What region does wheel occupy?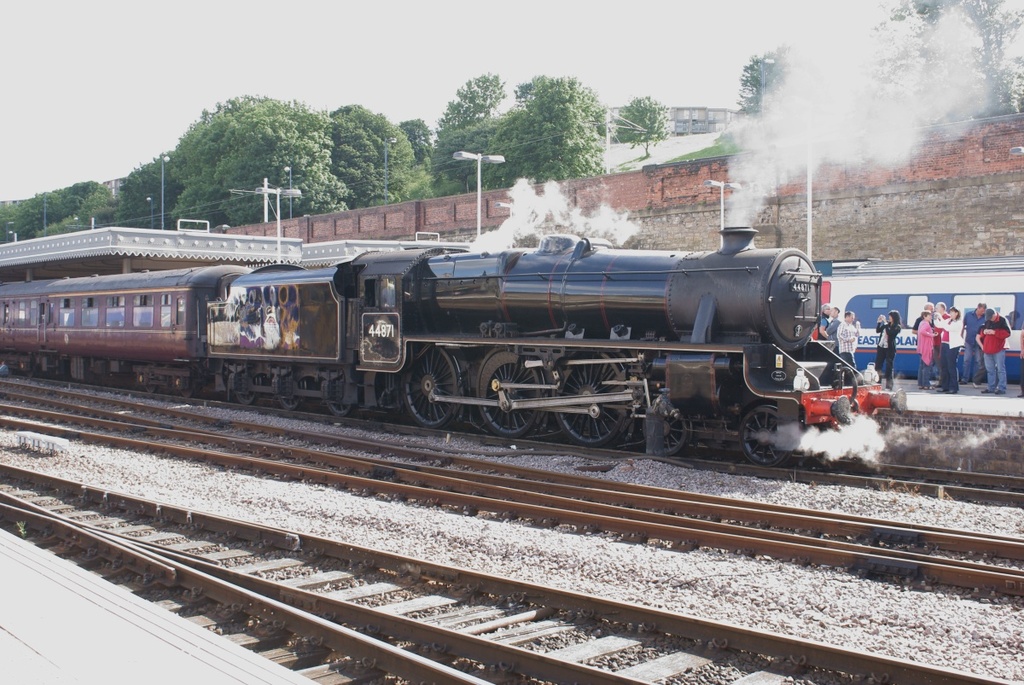
476, 348, 541, 440.
